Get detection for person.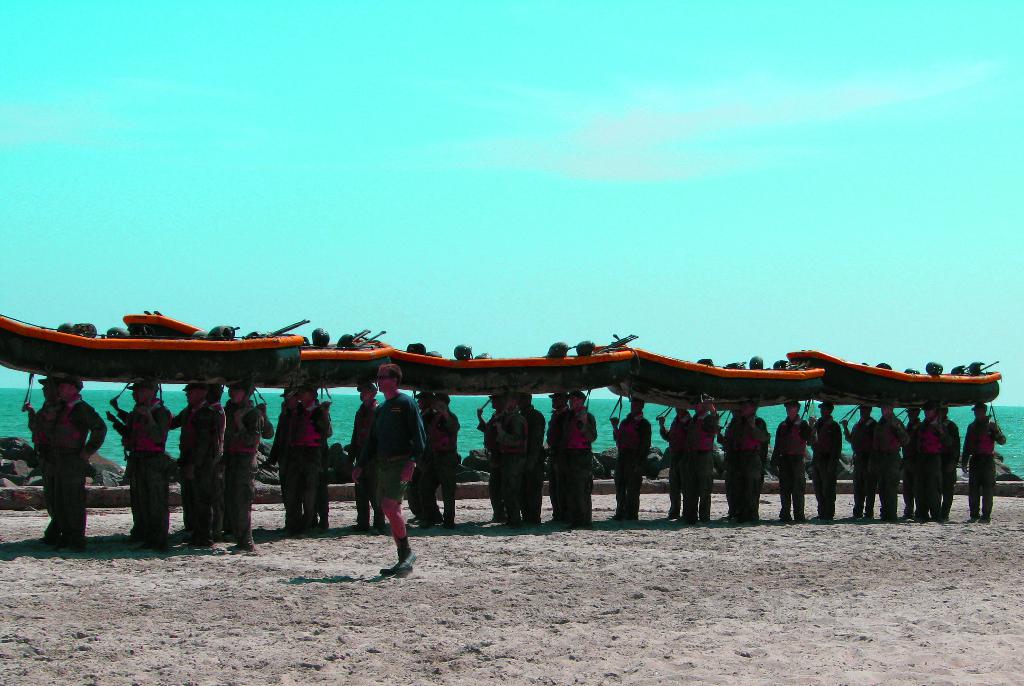
Detection: crop(846, 406, 879, 525).
